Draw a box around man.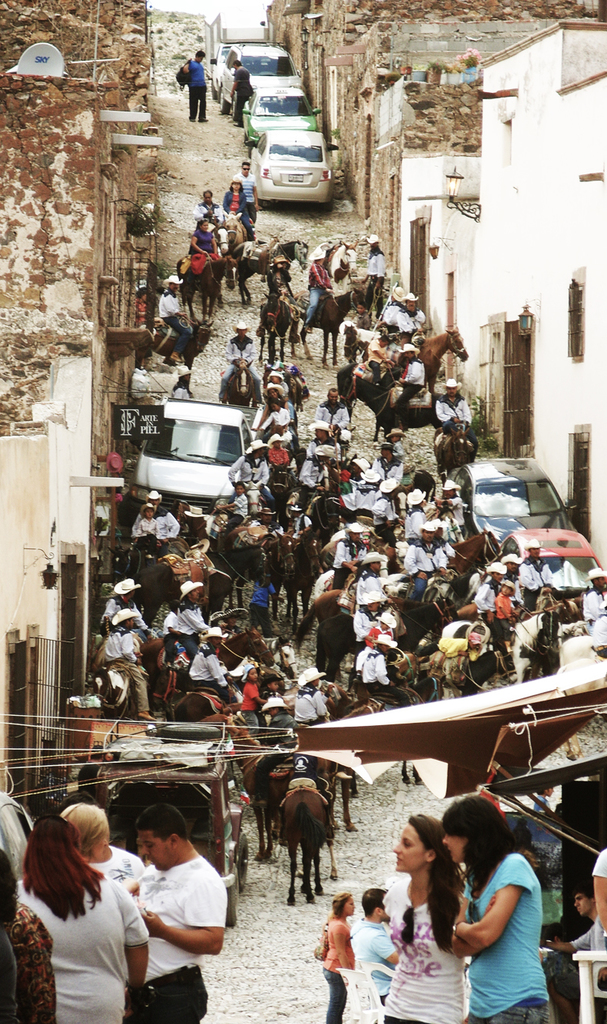
bbox=[115, 830, 231, 987].
